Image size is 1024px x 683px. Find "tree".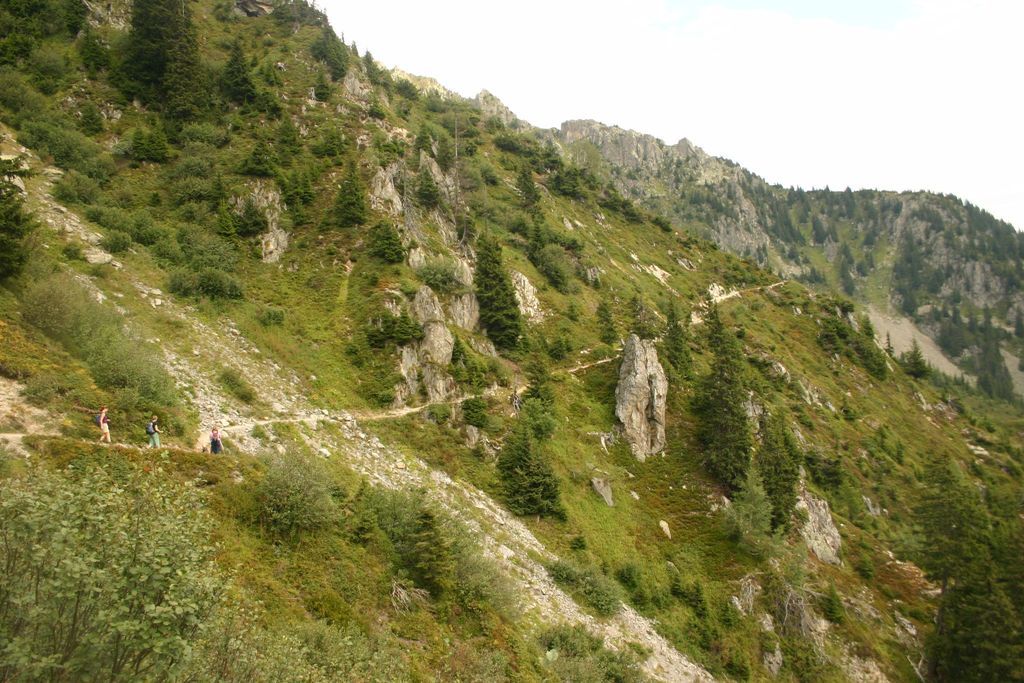
<box>434,130,459,170</box>.
